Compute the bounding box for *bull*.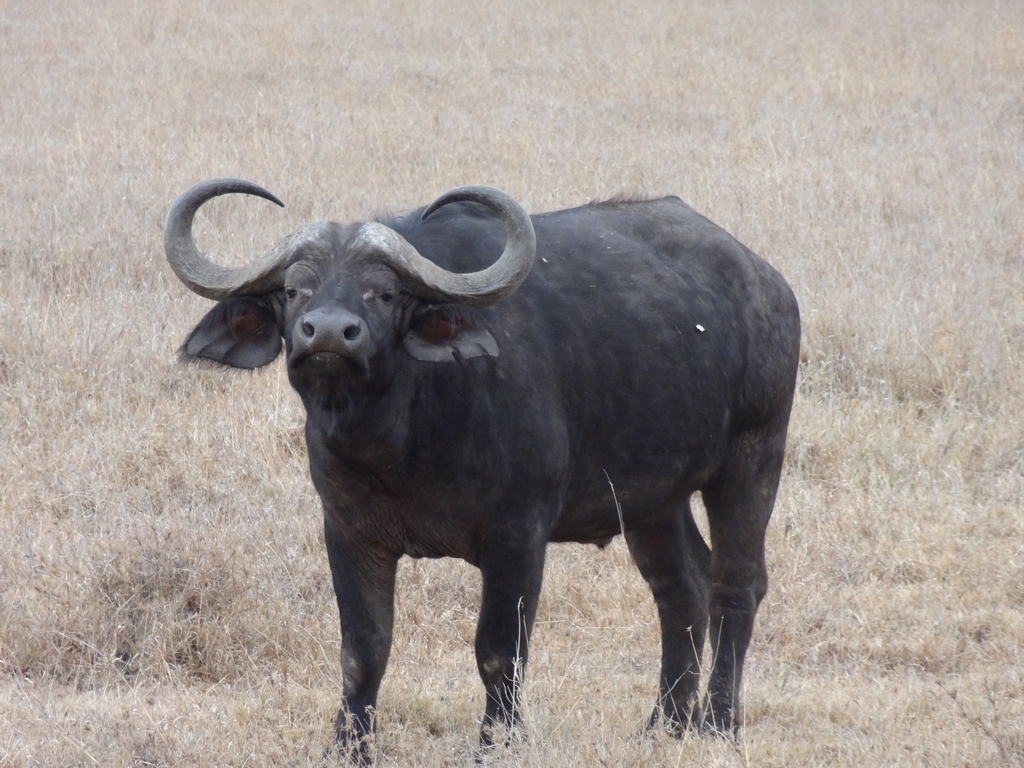
[148,177,824,767].
